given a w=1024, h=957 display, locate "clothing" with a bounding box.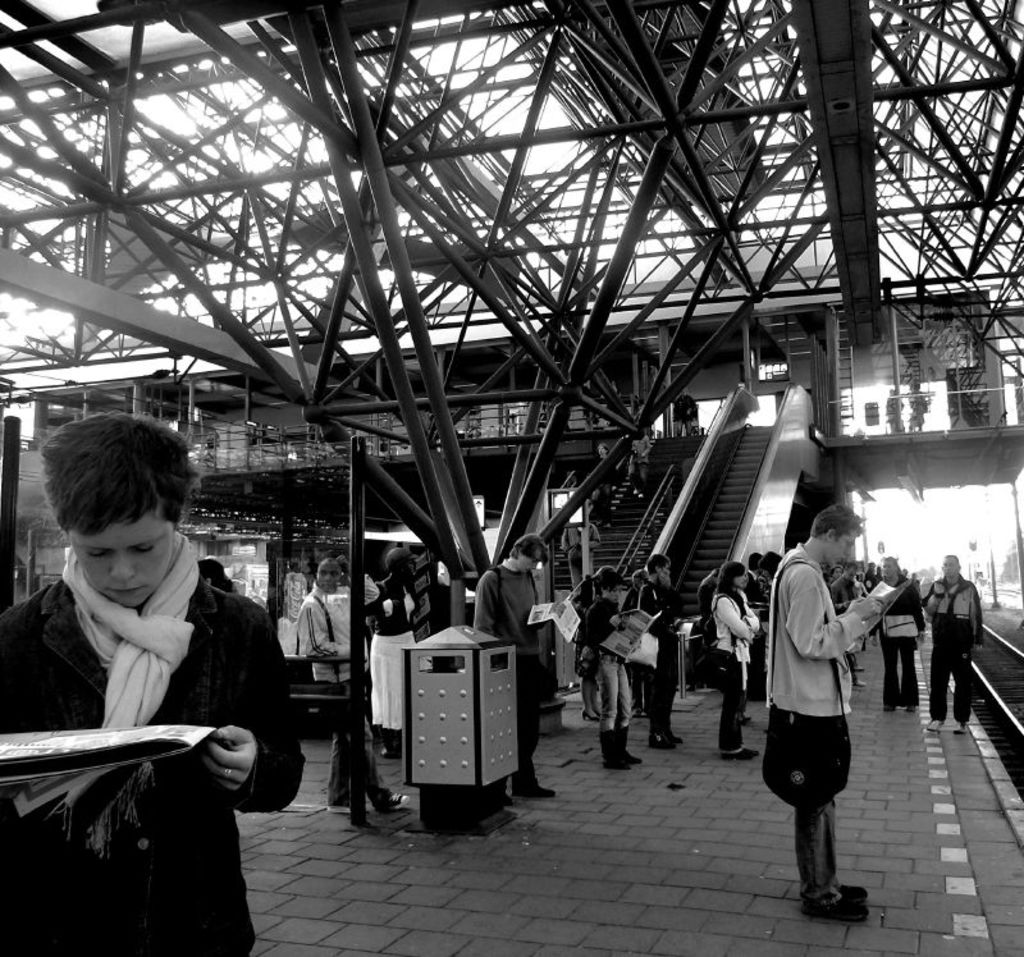
Located: 874:577:920:706.
